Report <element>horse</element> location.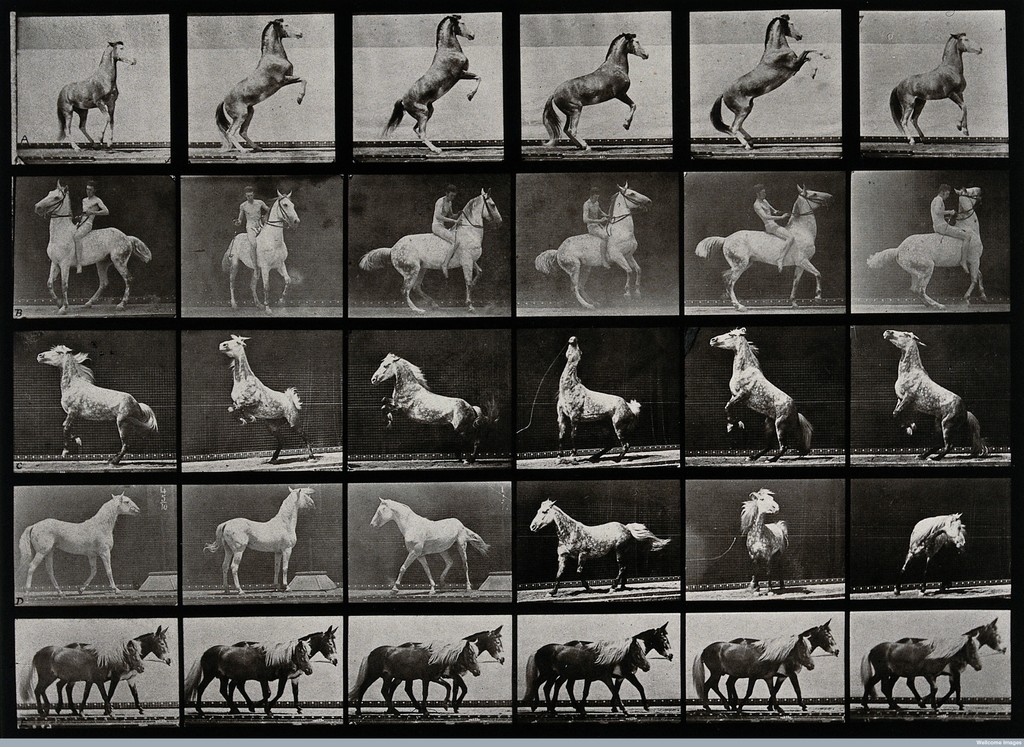
Report: Rect(529, 497, 671, 594).
